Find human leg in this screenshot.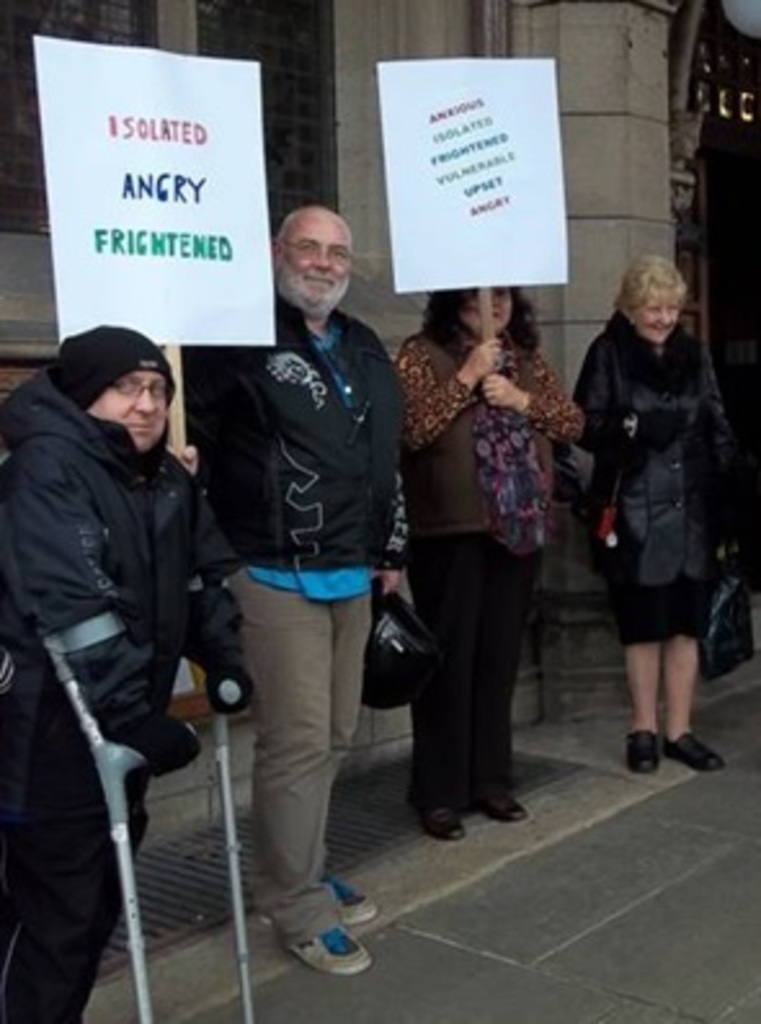
The bounding box for human leg is [x1=485, y1=539, x2=531, y2=812].
